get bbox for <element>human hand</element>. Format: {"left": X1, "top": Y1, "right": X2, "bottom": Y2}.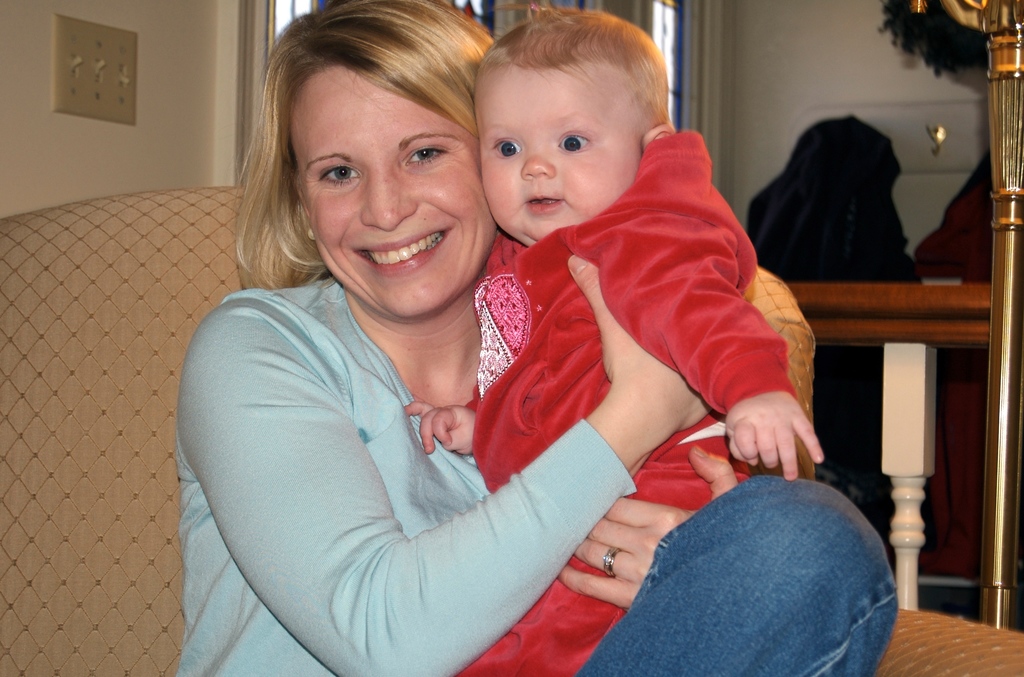
{"left": 721, "top": 377, "right": 829, "bottom": 494}.
